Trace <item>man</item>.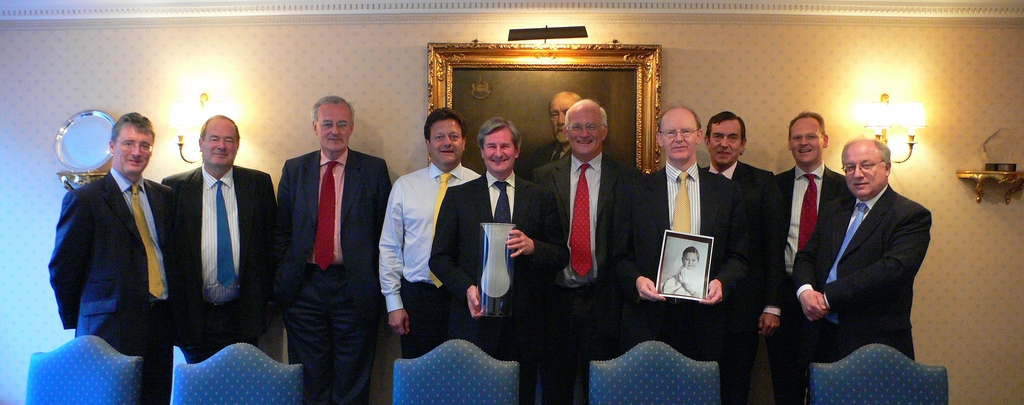
Traced to [left=182, top=116, right=282, bottom=375].
